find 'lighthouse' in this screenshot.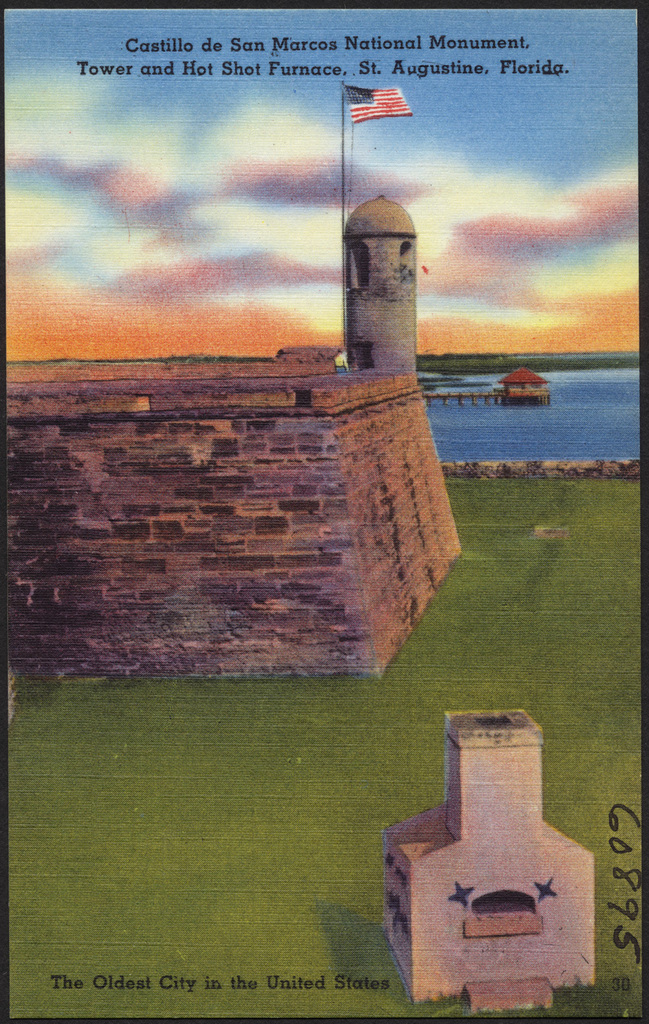
The bounding box for 'lighthouse' is bbox(328, 156, 438, 404).
